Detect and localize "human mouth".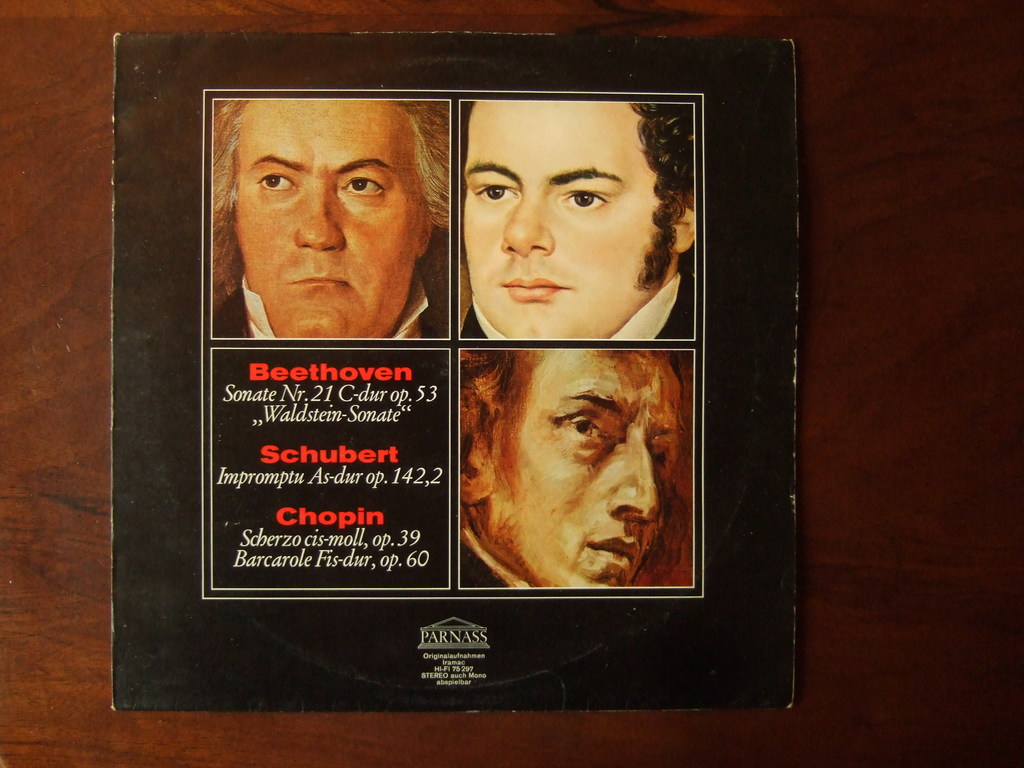
Localized at Rect(593, 543, 640, 575).
